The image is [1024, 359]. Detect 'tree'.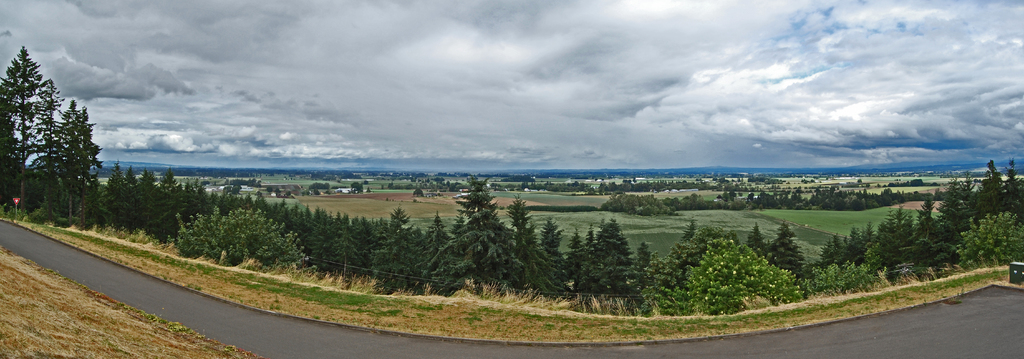
Detection: {"x1": 104, "y1": 162, "x2": 127, "y2": 224}.
